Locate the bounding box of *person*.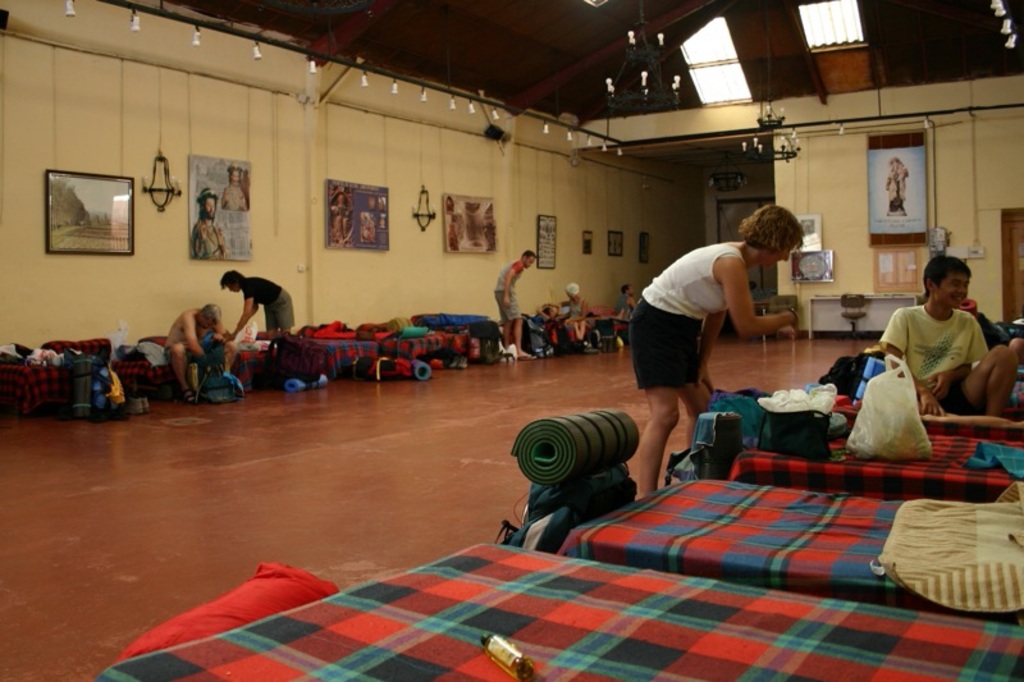
Bounding box: 627:201:810:500.
